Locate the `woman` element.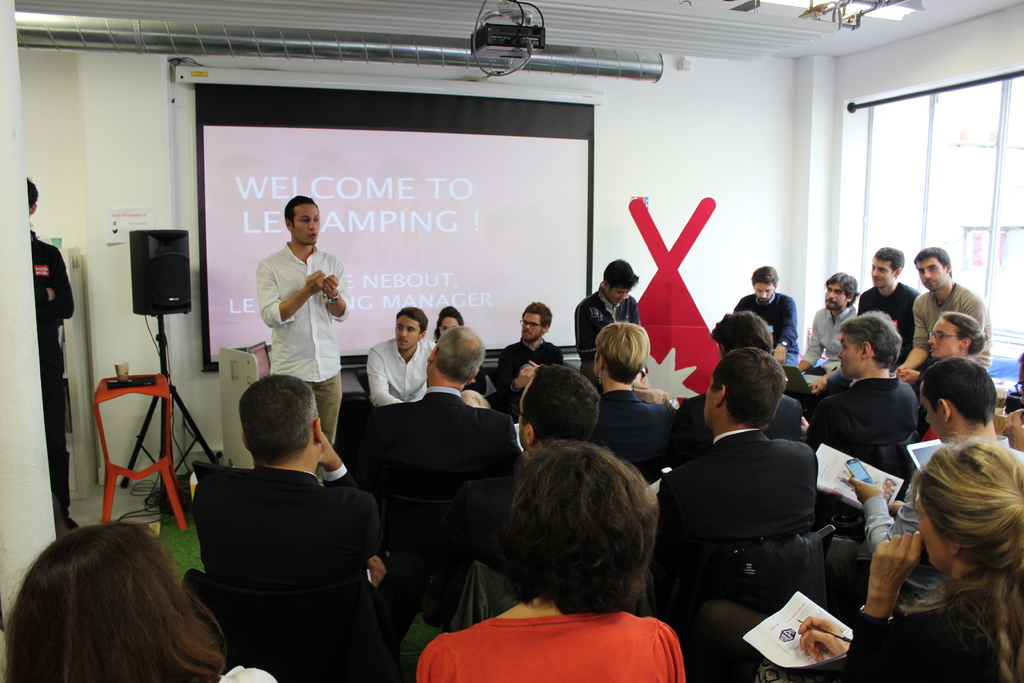
Element bbox: [left=920, top=311, right=990, bottom=441].
